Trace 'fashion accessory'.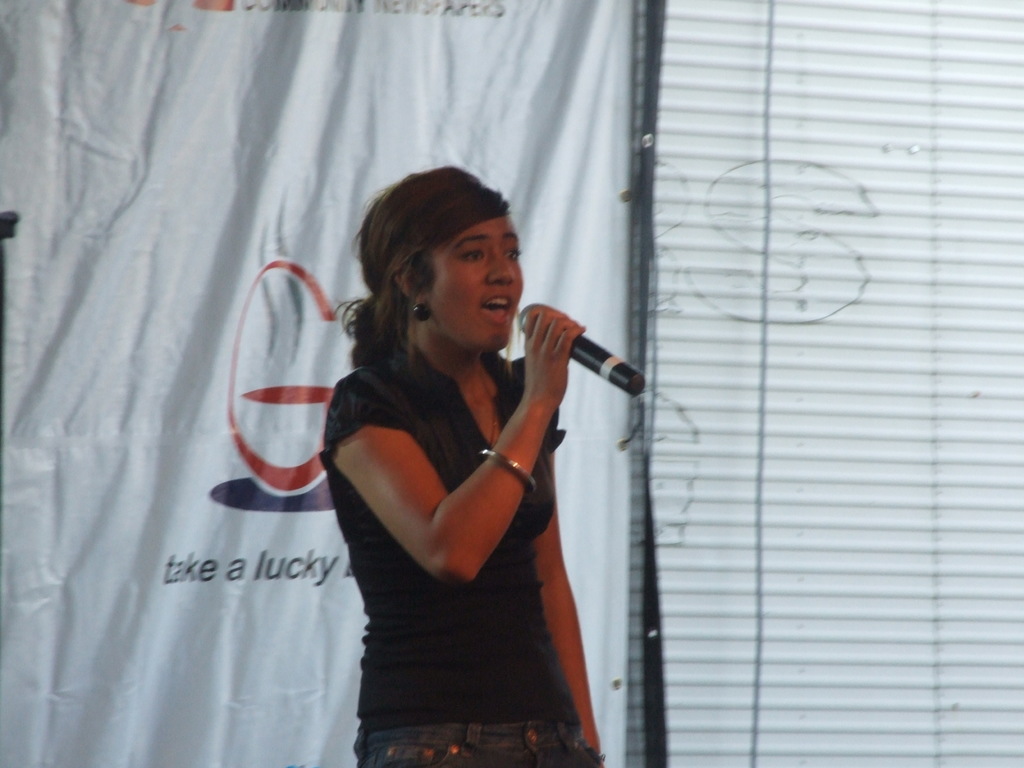
Traced to locate(478, 447, 546, 496).
